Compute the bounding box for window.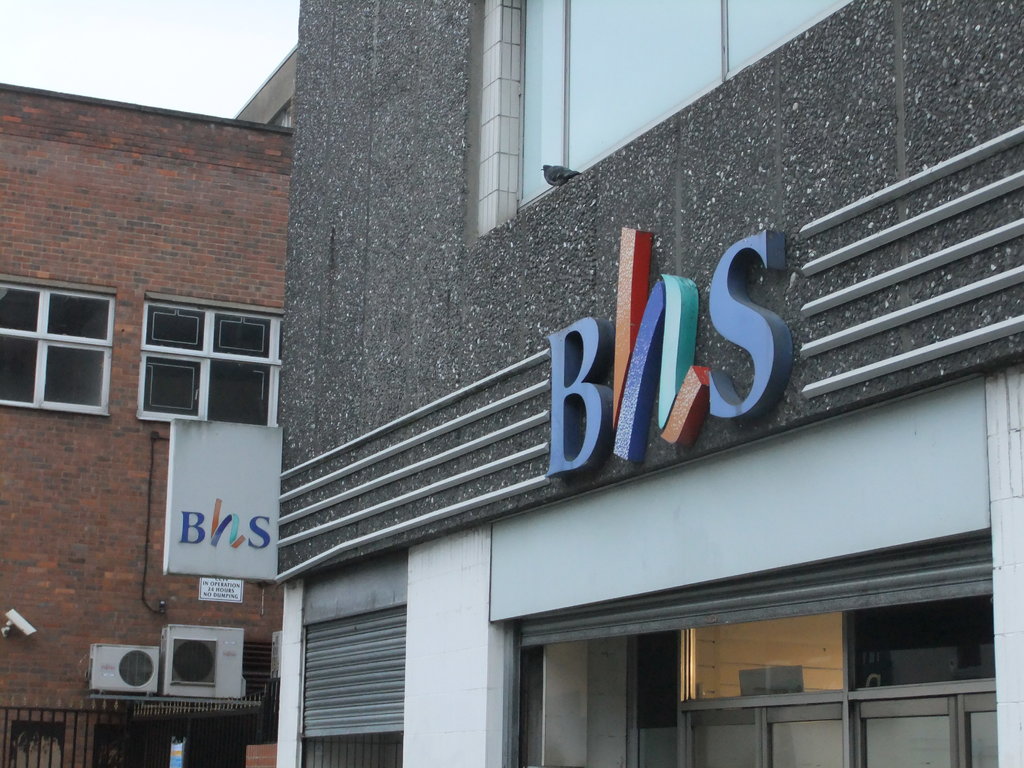
[x1=0, y1=264, x2=122, y2=420].
